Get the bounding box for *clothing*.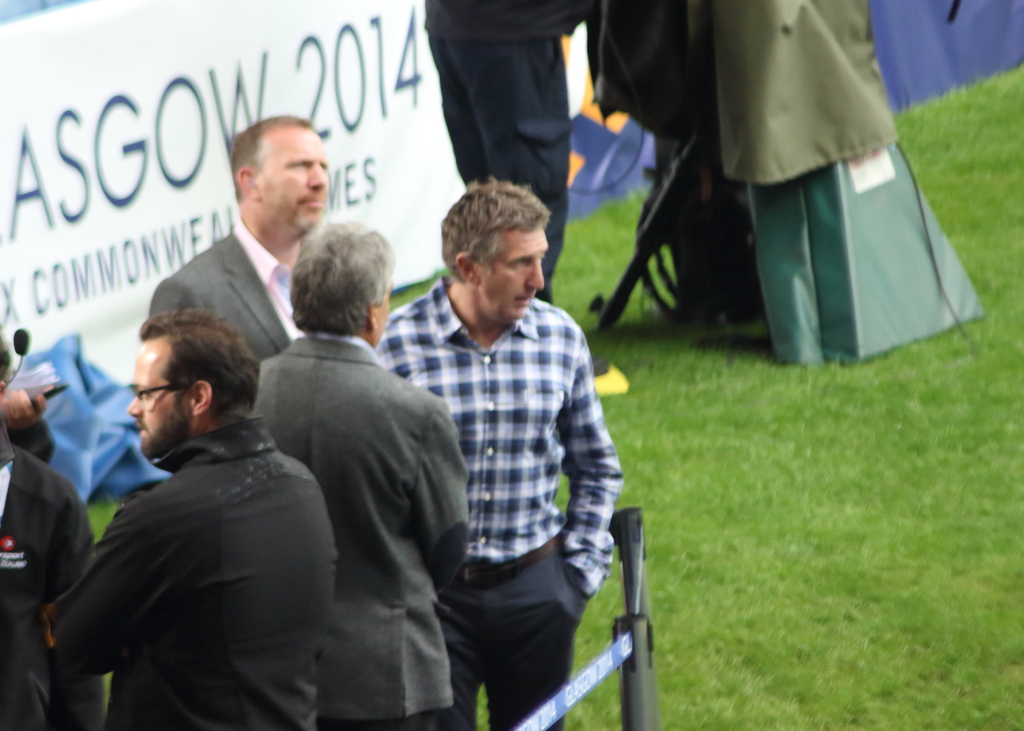
x1=147, y1=211, x2=292, y2=363.
